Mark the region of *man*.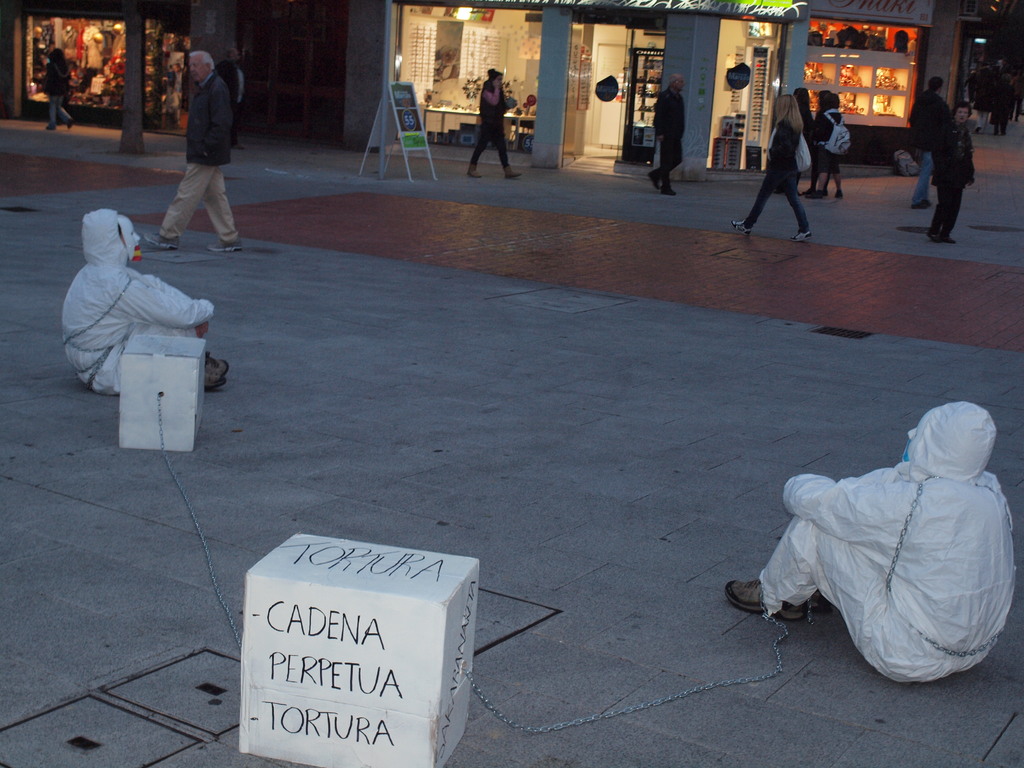
Region: {"x1": 723, "y1": 401, "x2": 1014, "y2": 680}.
